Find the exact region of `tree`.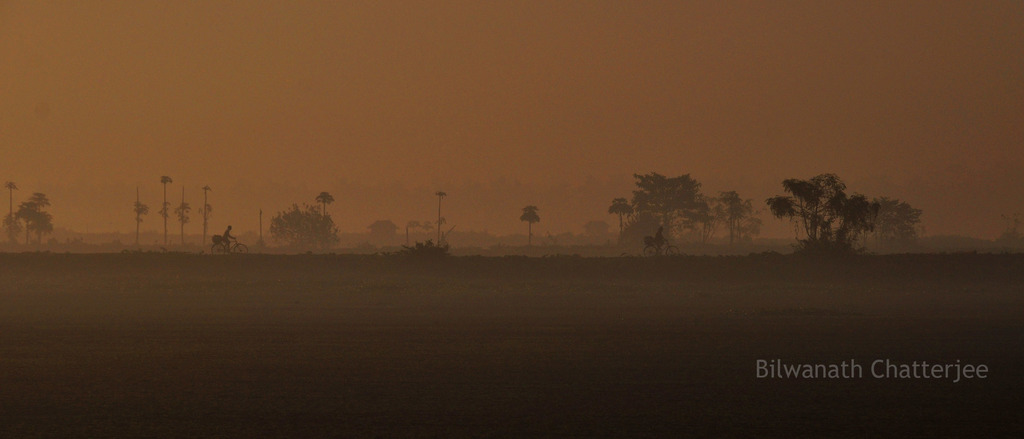
Exact region: [left=637, top=175, right=707, bottom=255].
